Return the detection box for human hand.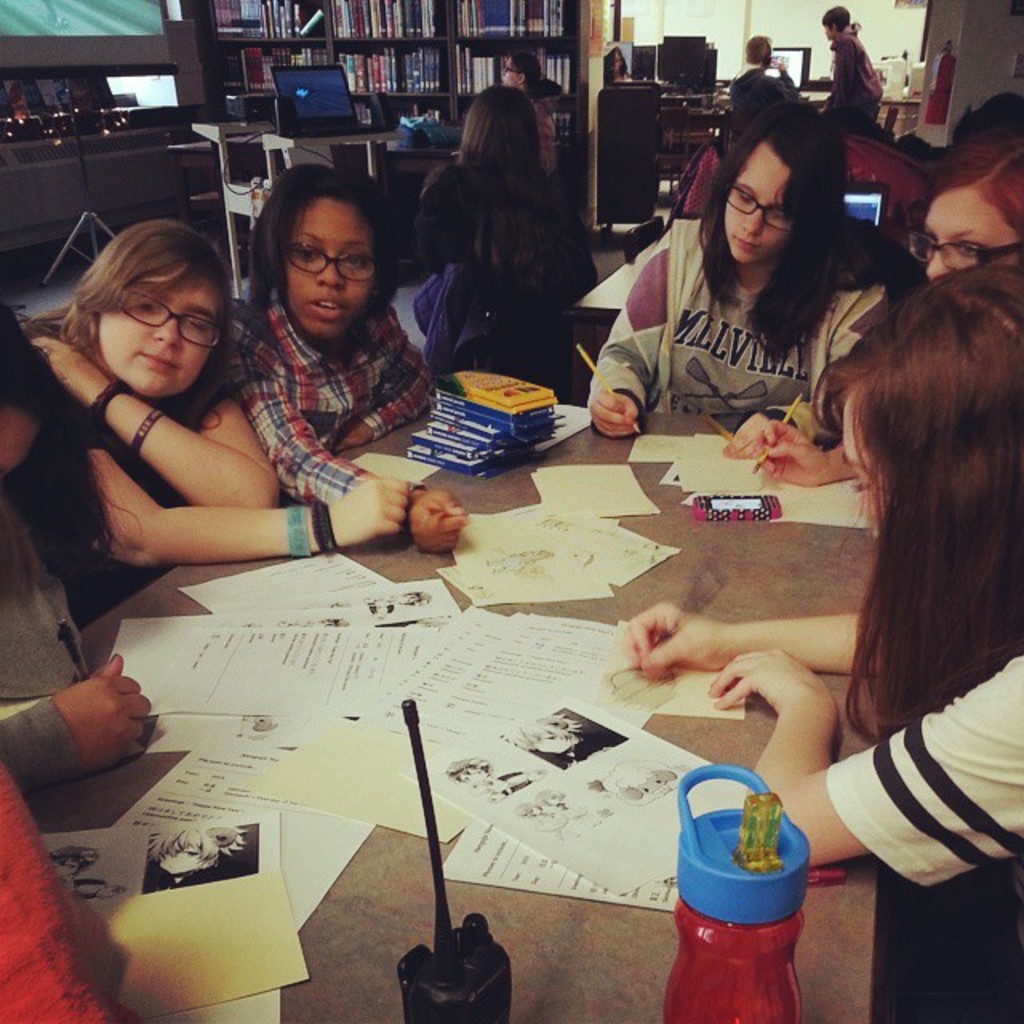
region(413, 488, 474, 554).
